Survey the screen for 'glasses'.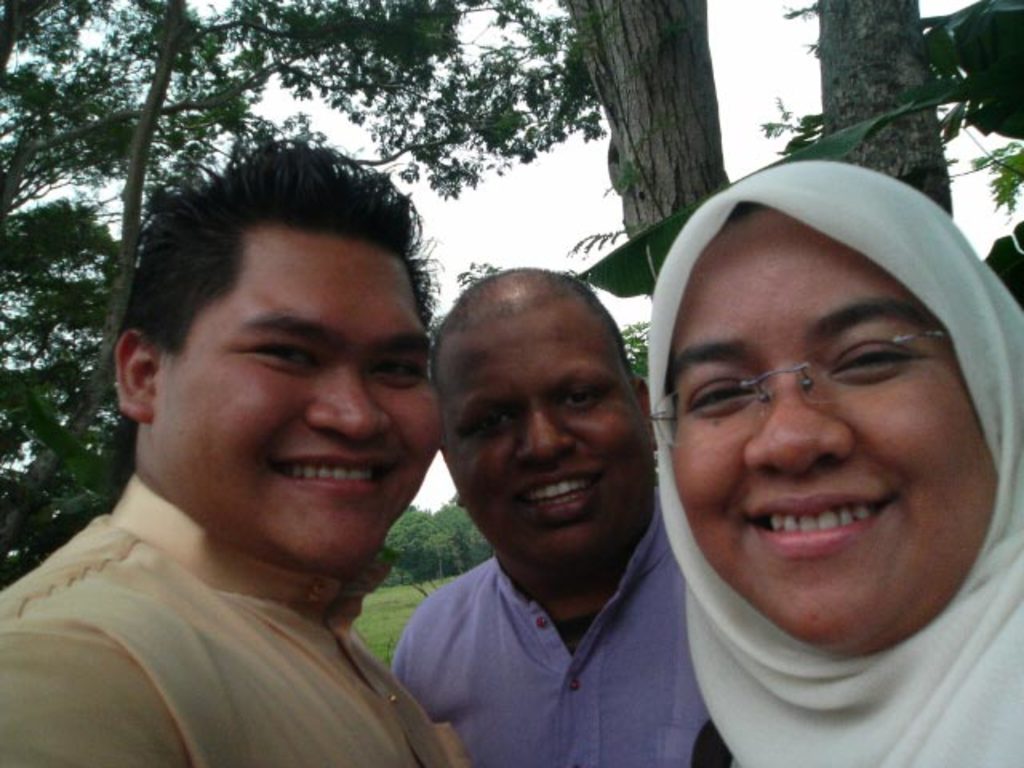
Survey found: l=661, t=336, r=939, b=442.
